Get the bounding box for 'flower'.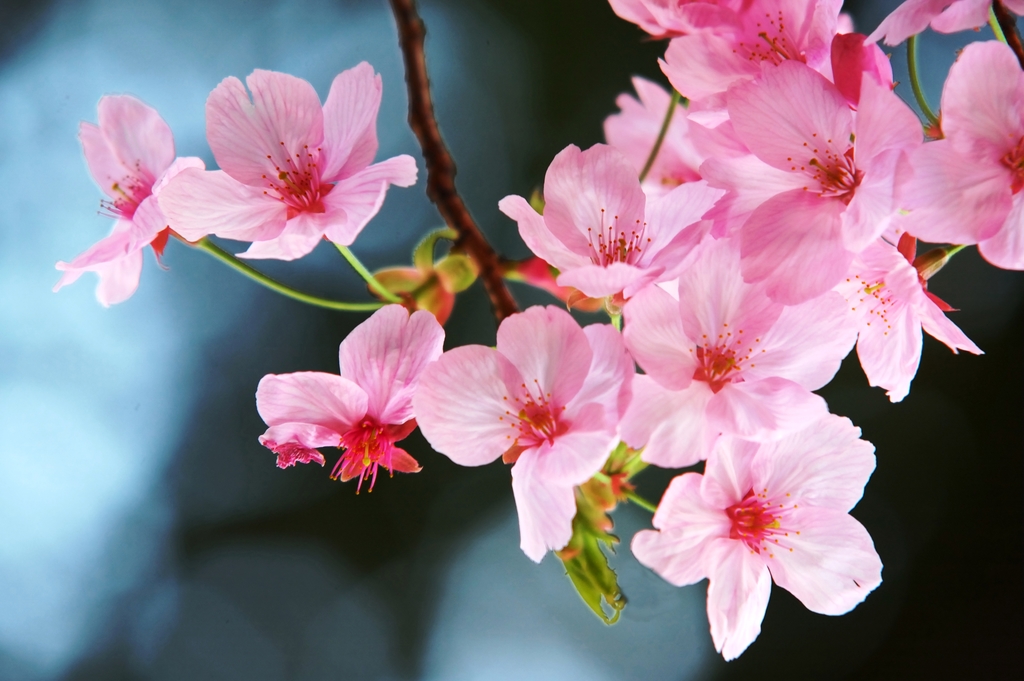
region(696, 17, 852, 188).
